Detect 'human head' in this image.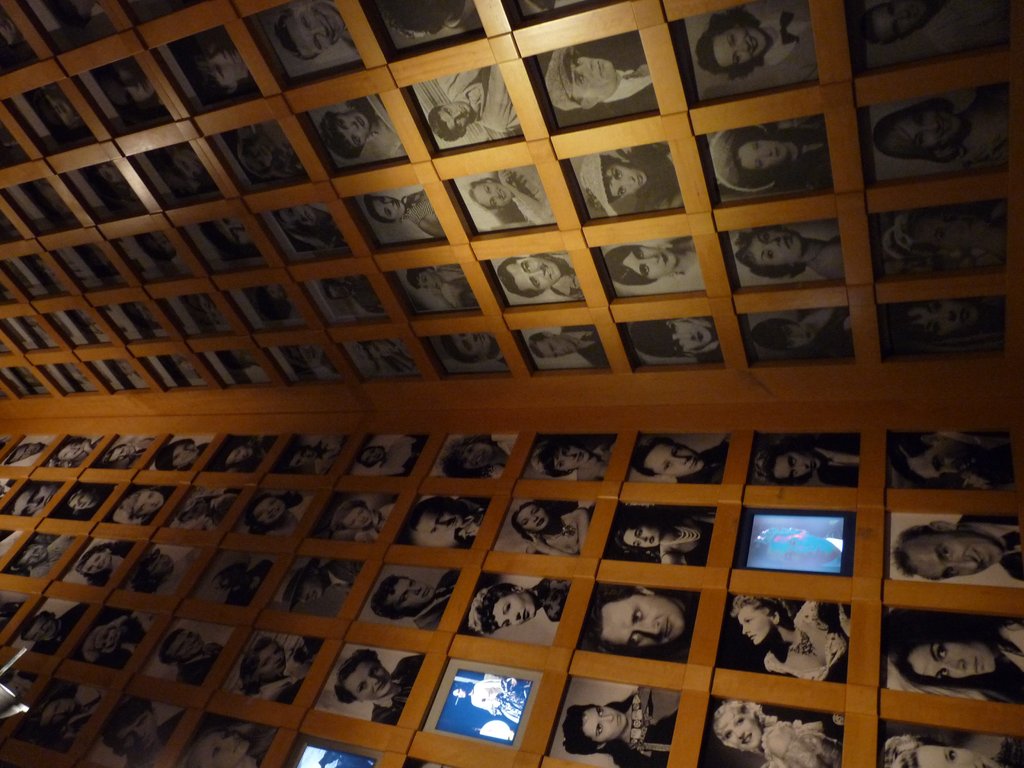
Detection: {"left": 717, "top": 701, "right": 764, "bottom": 749}.
